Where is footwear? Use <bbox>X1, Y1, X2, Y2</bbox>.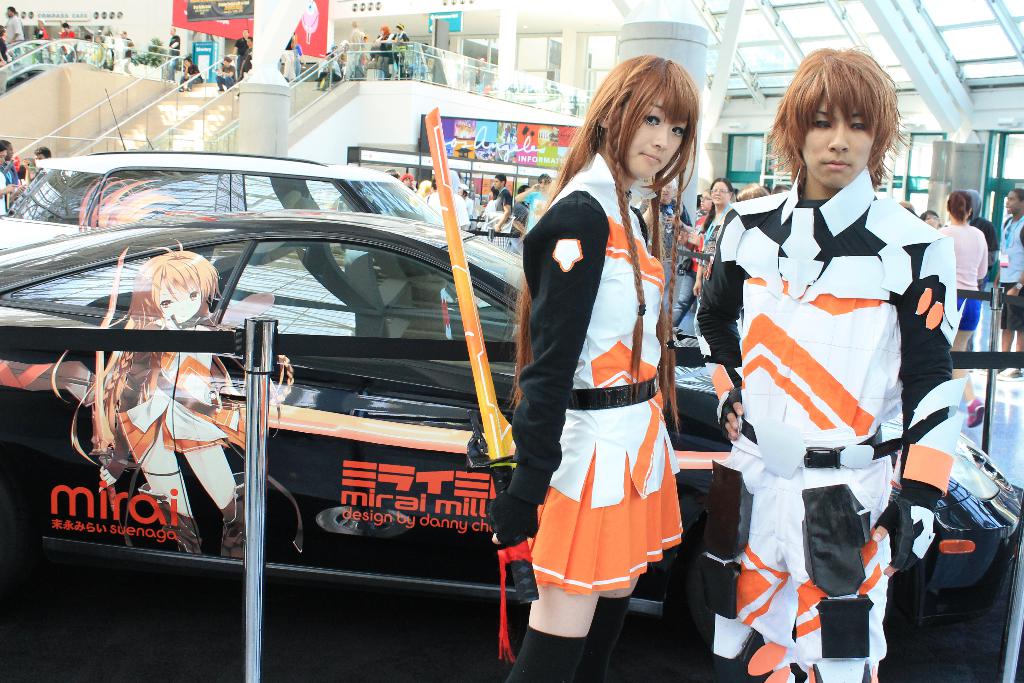
<bbox>966, 398, 985, 432</bbox>.
